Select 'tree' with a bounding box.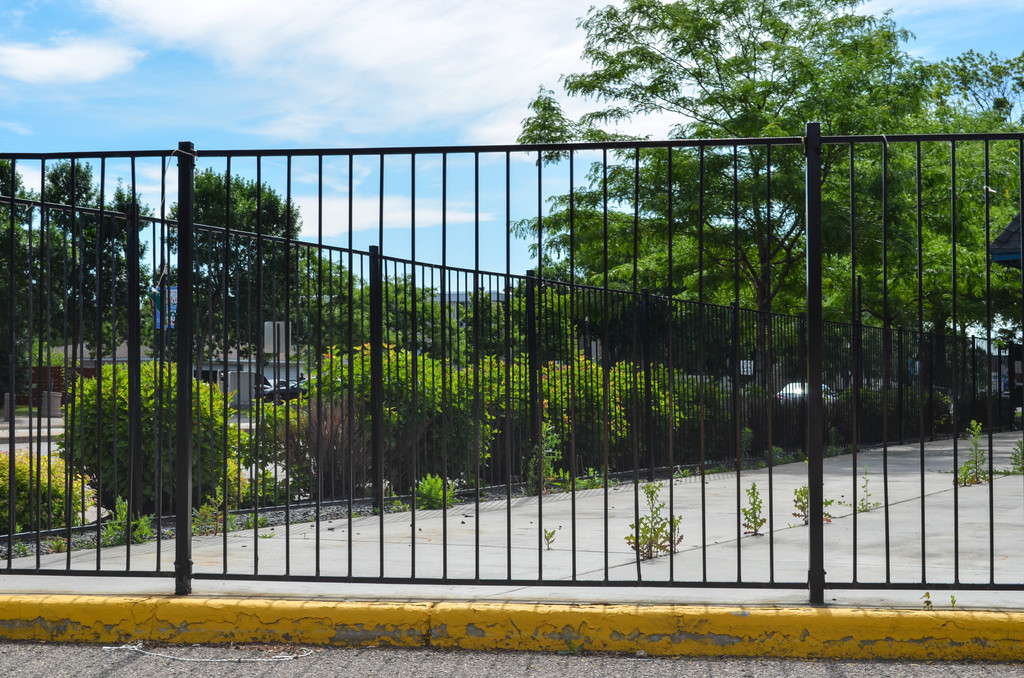
box=[148, 161, 300, 366].
